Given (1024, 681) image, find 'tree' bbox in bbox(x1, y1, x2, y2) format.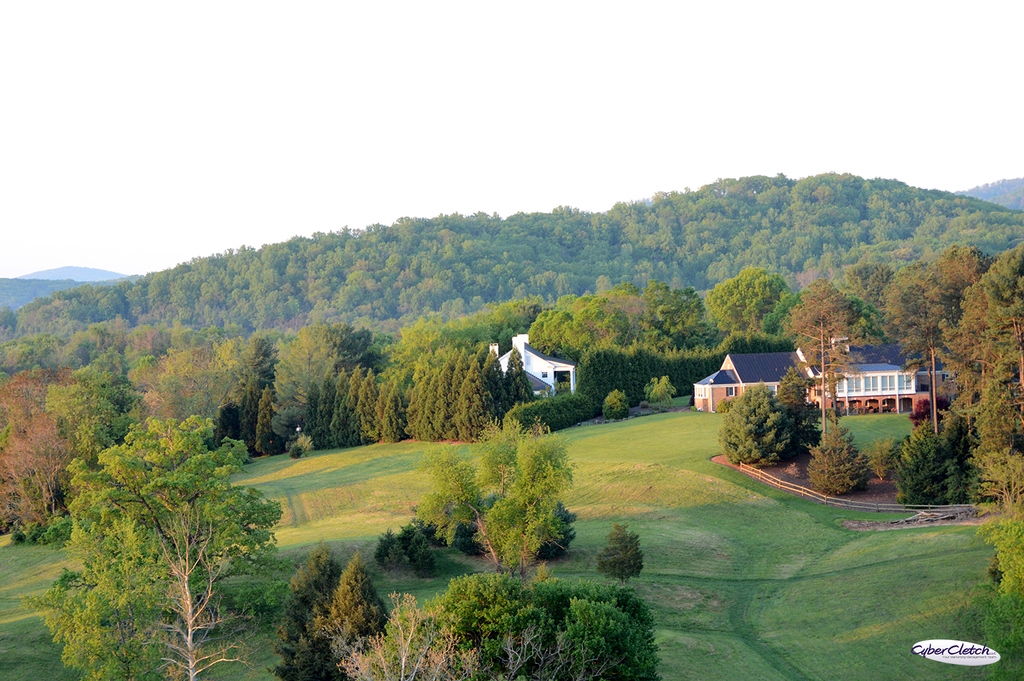
bbox(480, 350, 507, 402).
